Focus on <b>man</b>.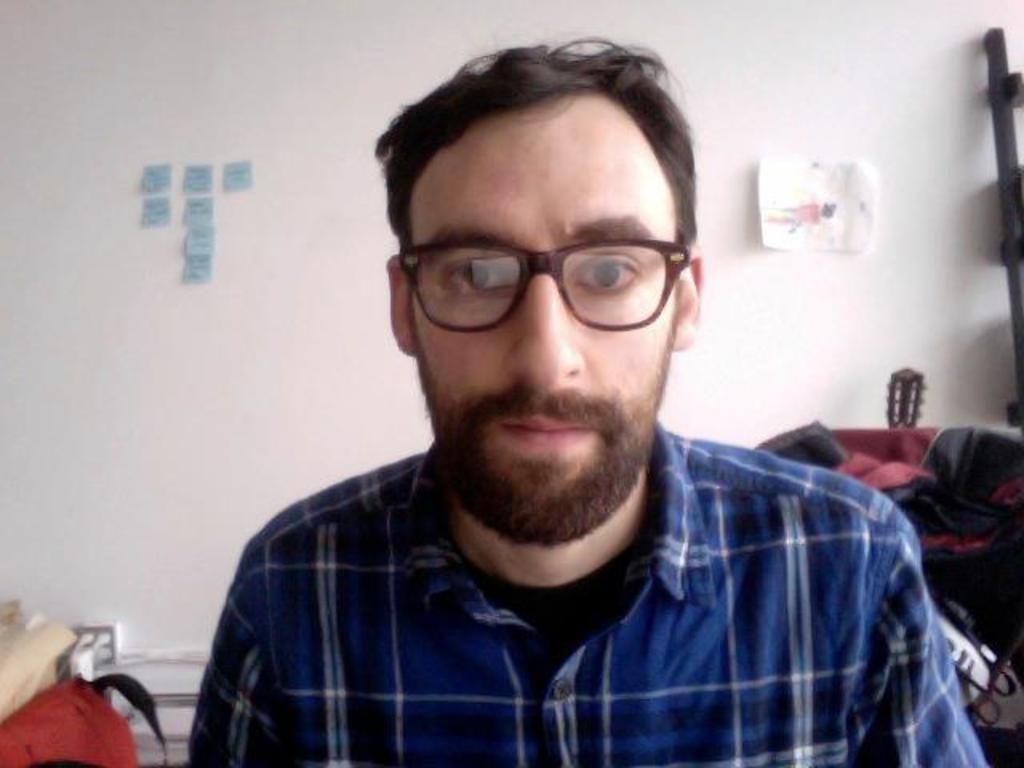
Focused at (x1=168, y1=26, x2=978, y2=762).
